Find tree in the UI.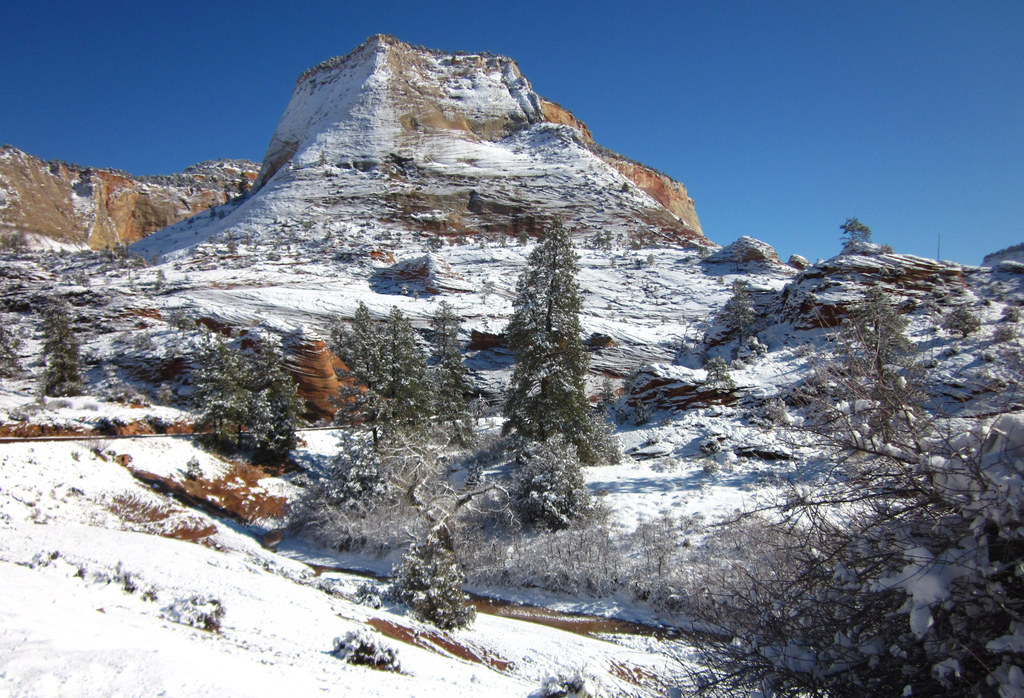
UI element at [726, 277, 758, 347].
